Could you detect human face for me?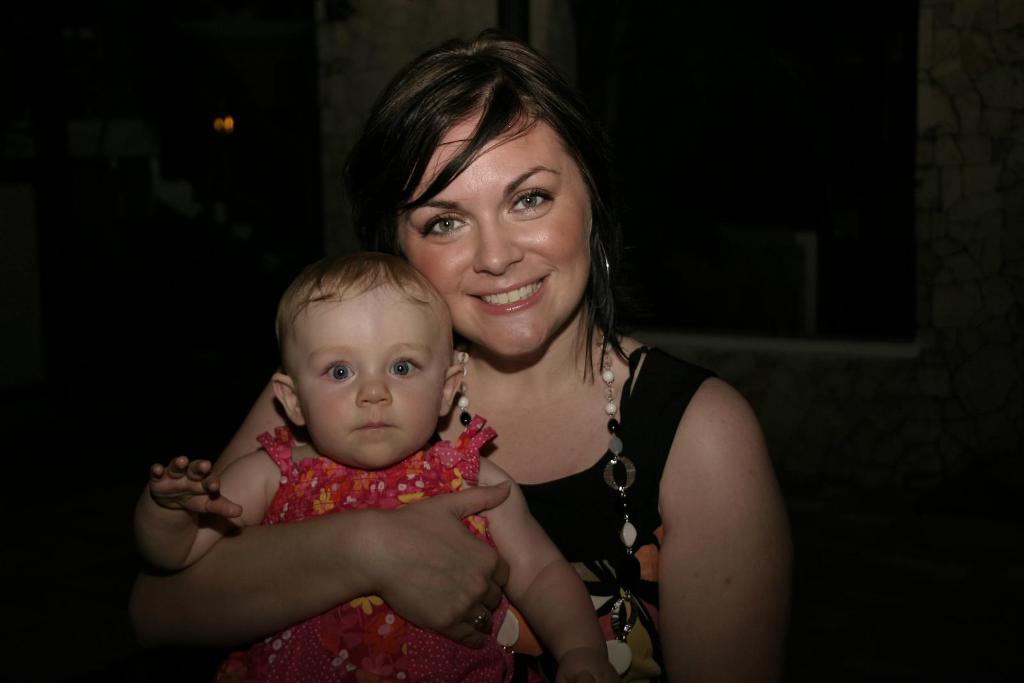
Detection result: (397, 113, 588, 357).
